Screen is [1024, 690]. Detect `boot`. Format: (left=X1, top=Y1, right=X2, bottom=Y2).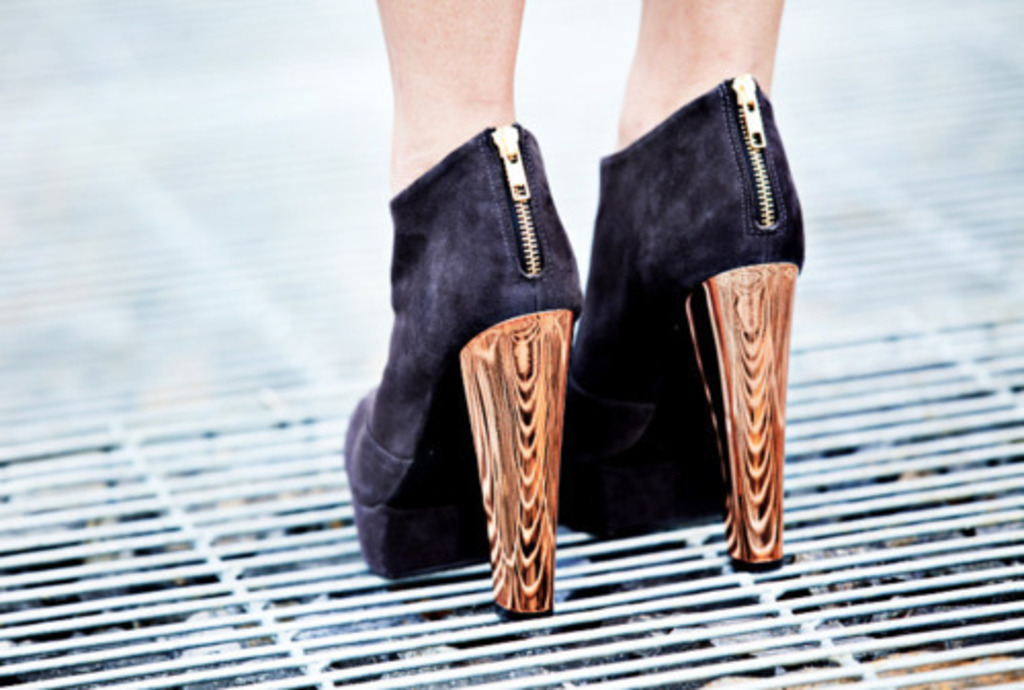
(left=549, top=80, right=801, bottom=579).
